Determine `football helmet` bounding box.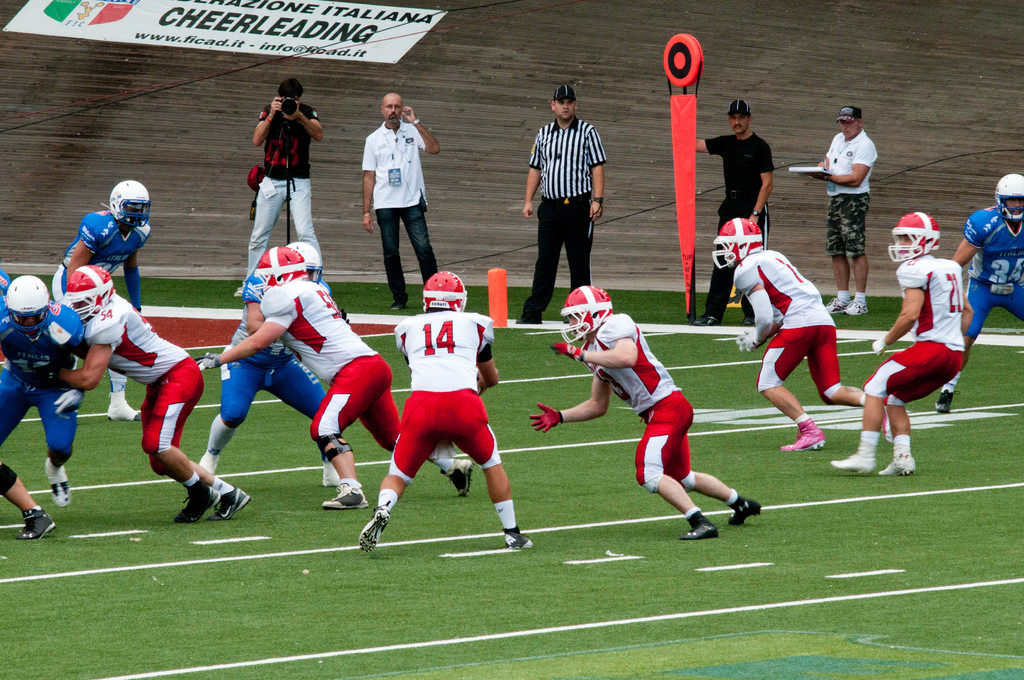
Determined: l=110, t=178, r=154, b=229.
